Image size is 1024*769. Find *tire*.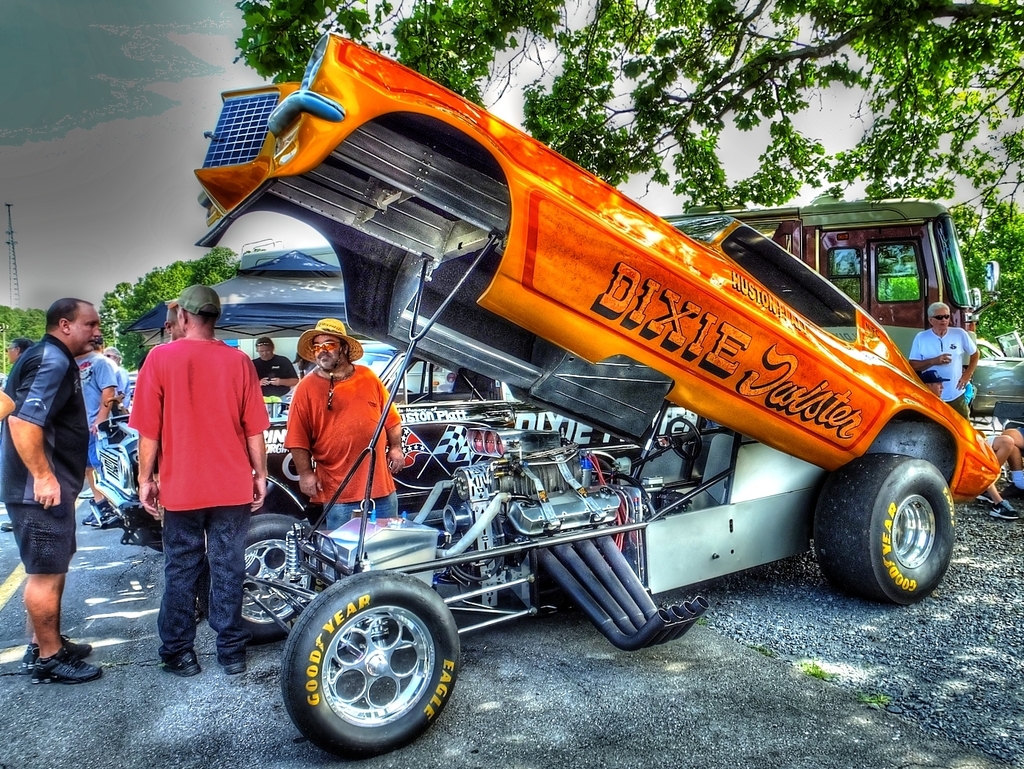
x1=813 y1=446 x2=953 y2=608.
